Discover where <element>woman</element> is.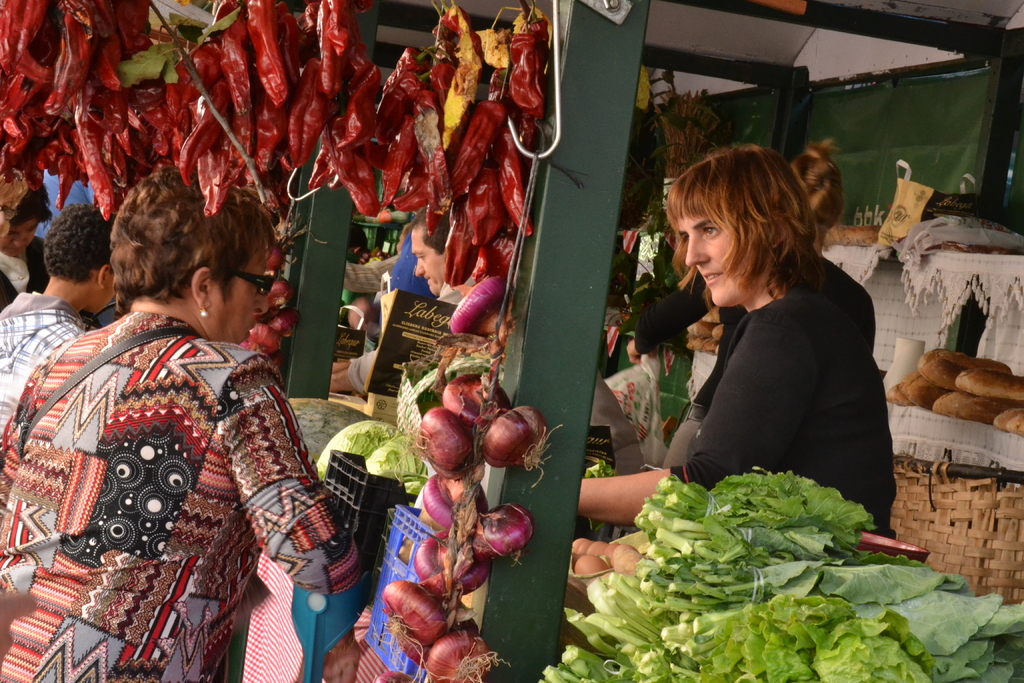
Discovered at select_region(0, 154, 362, 682).
